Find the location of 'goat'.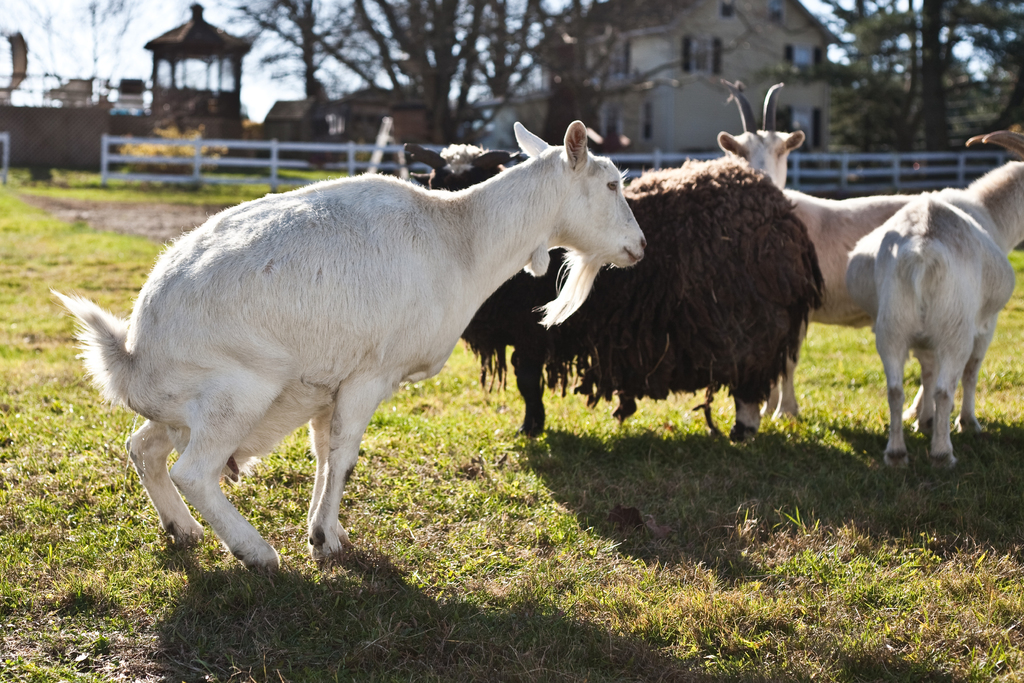
Location: l=848, t=125, r=1023, b=477.
